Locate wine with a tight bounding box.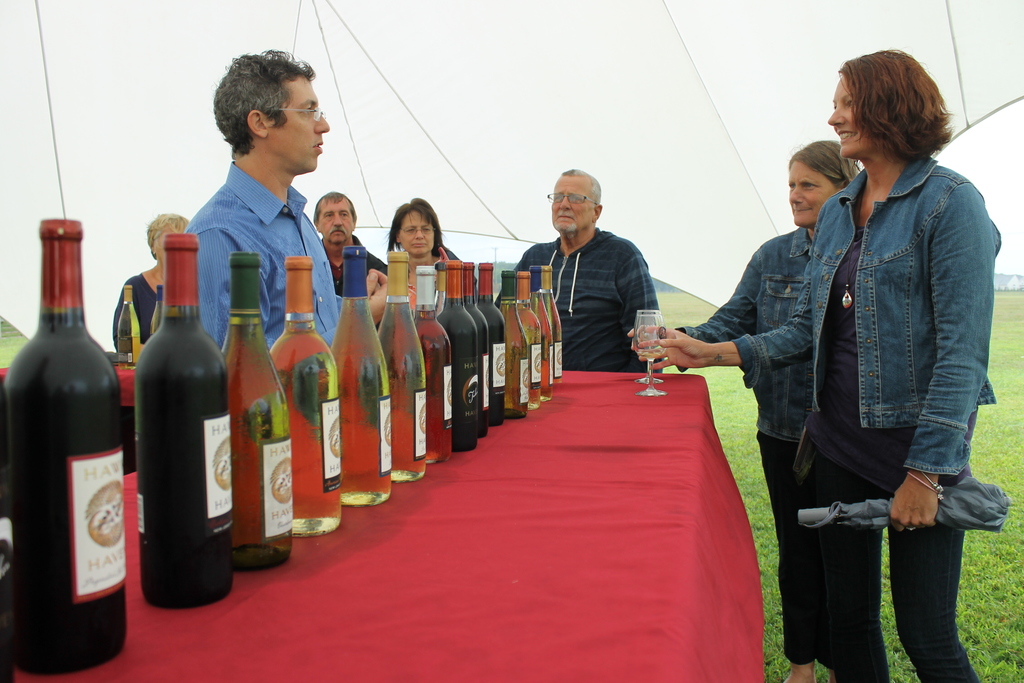
[x1=529, y1=267, x2=552, y2=401].
